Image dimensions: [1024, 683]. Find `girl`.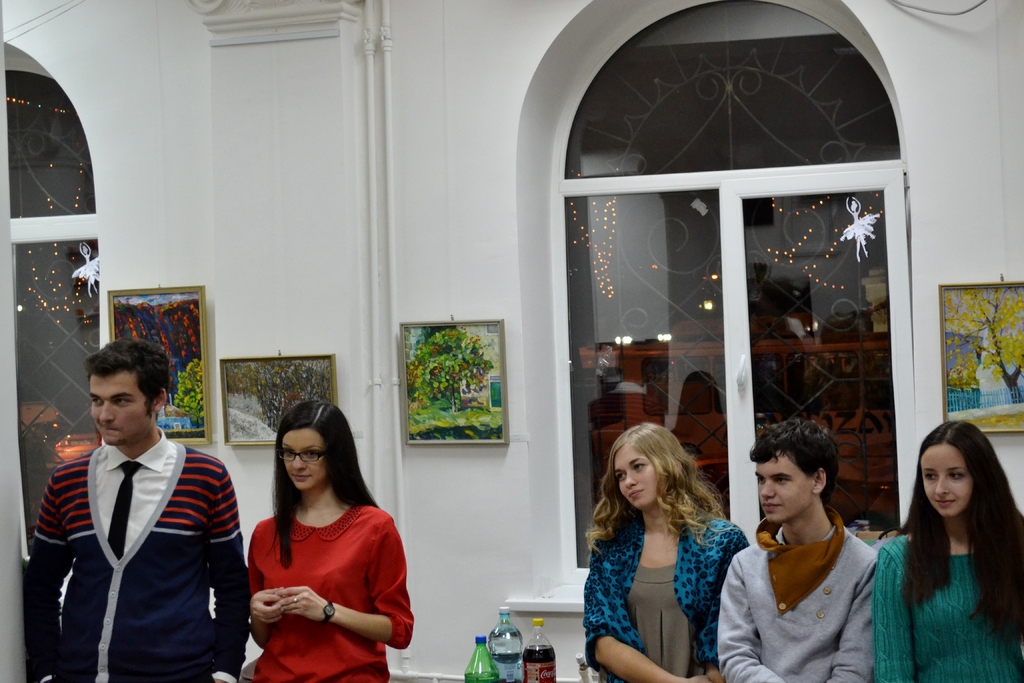
bbox=[870, 420, 1023, 682].
